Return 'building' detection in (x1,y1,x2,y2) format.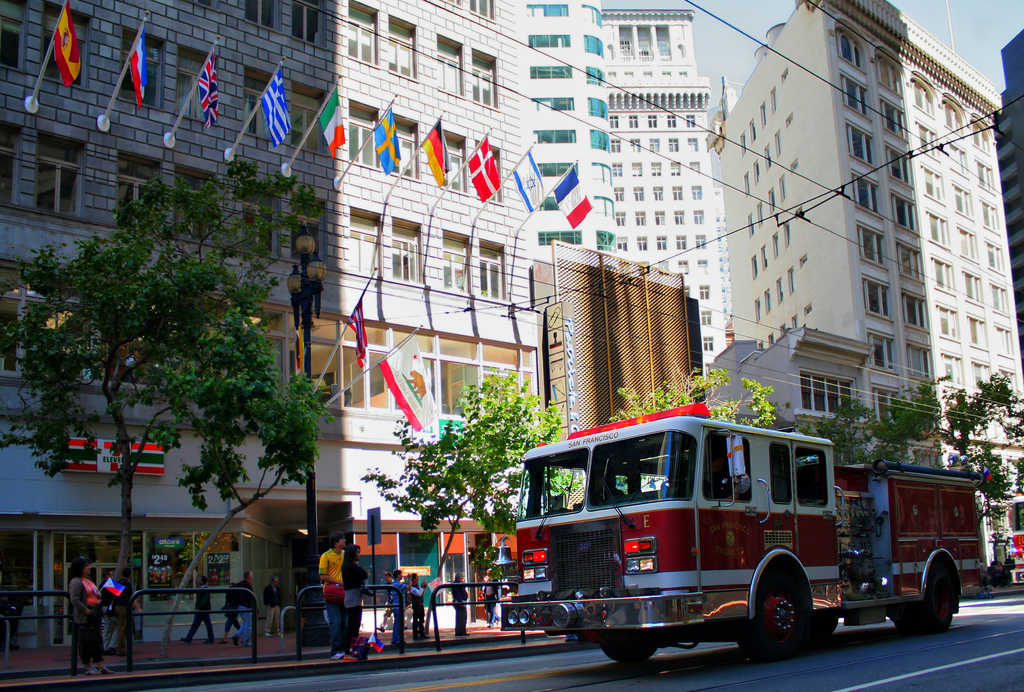
(702,325,947,464).
